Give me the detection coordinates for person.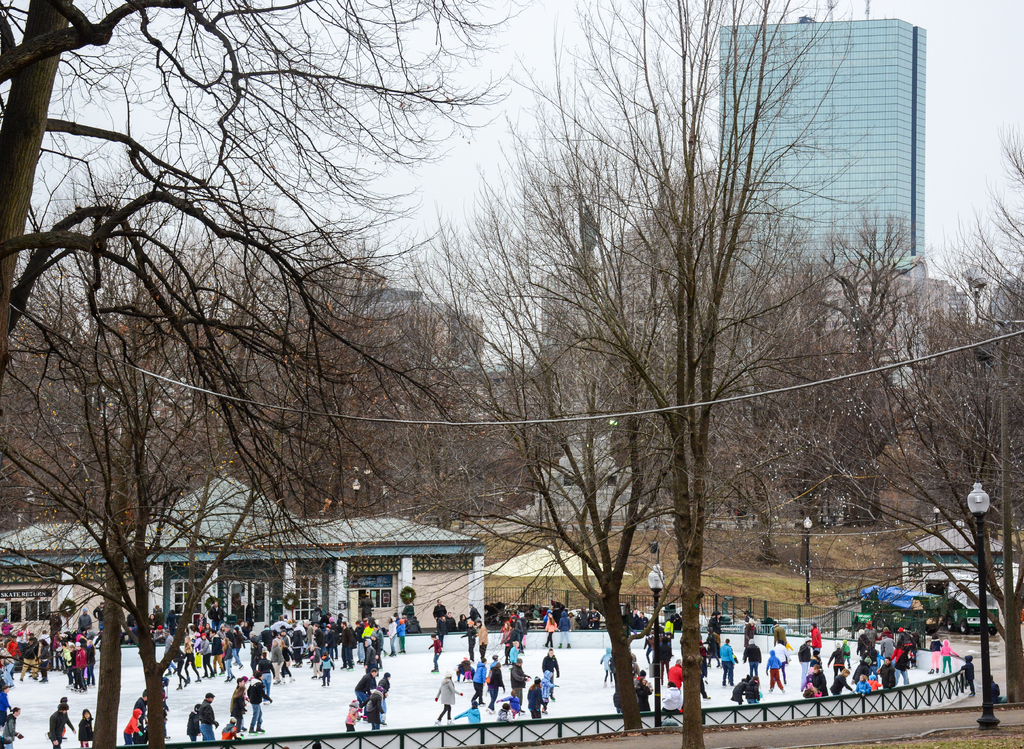
bbox=(744, 616, 754, 634).
